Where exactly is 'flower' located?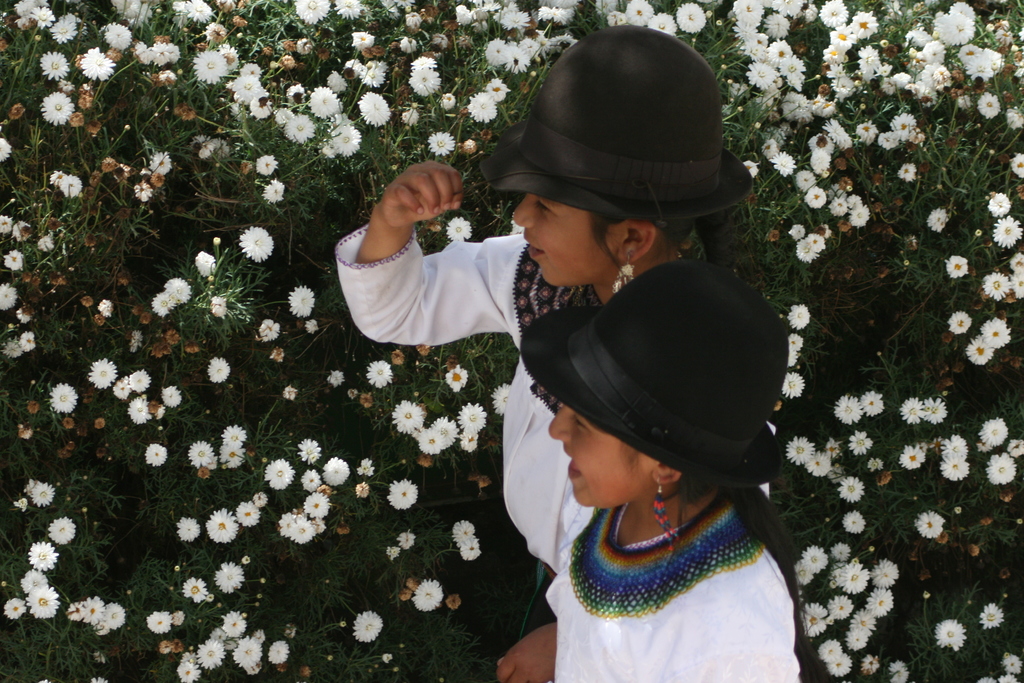
Its bounding box is crop(83, 45, 111, 80).
